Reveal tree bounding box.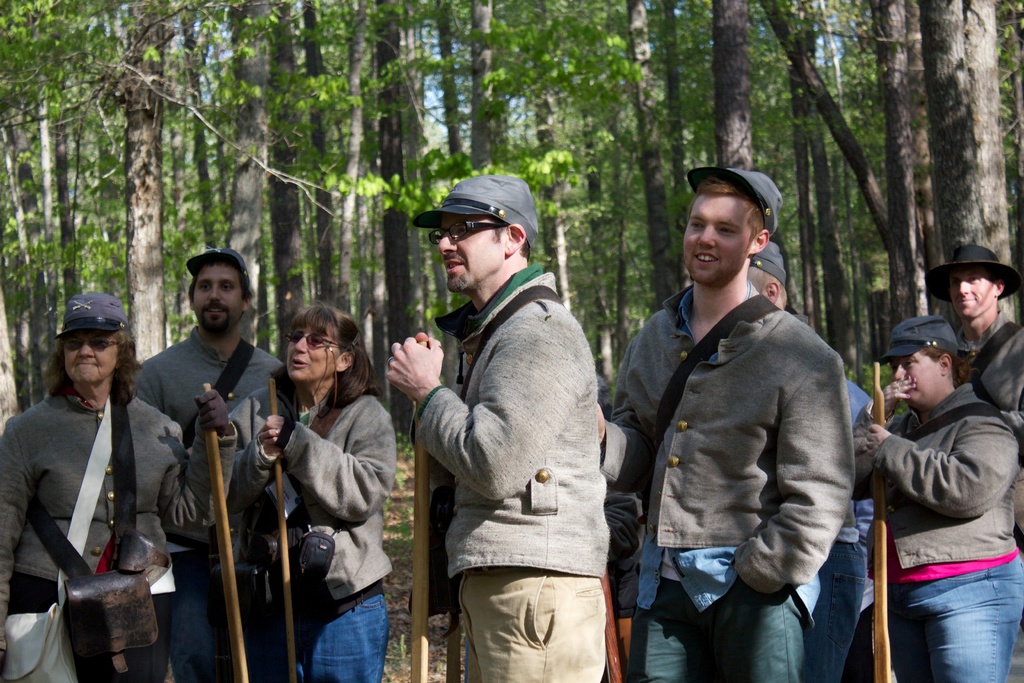
Revealed: 0/0/1020/392.
